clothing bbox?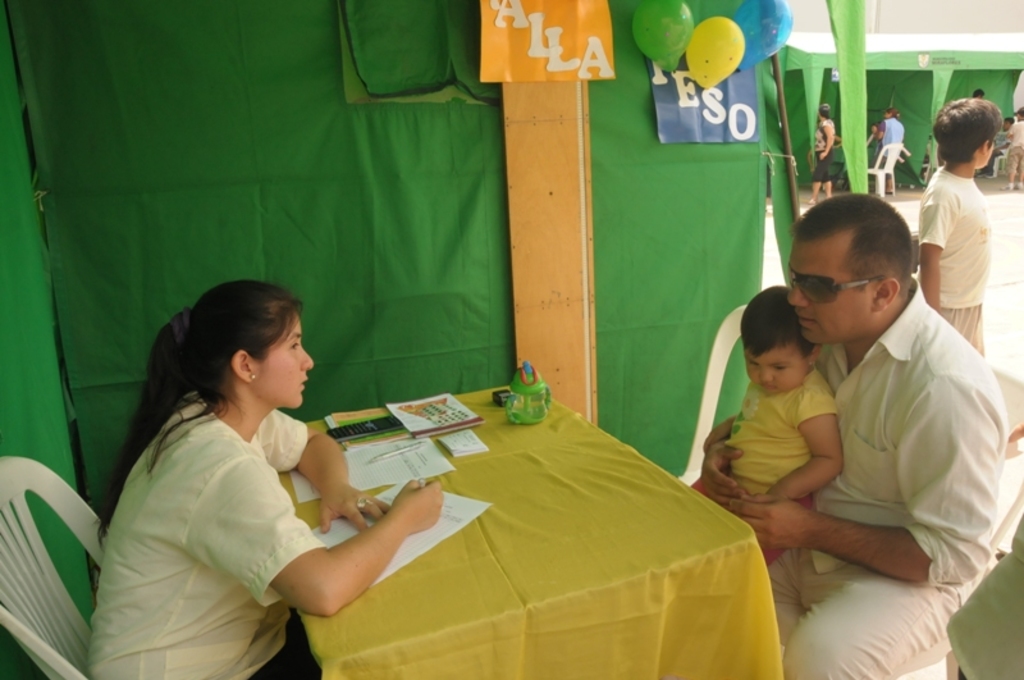
x1=814, y1=282, x2=1009, y2=585
